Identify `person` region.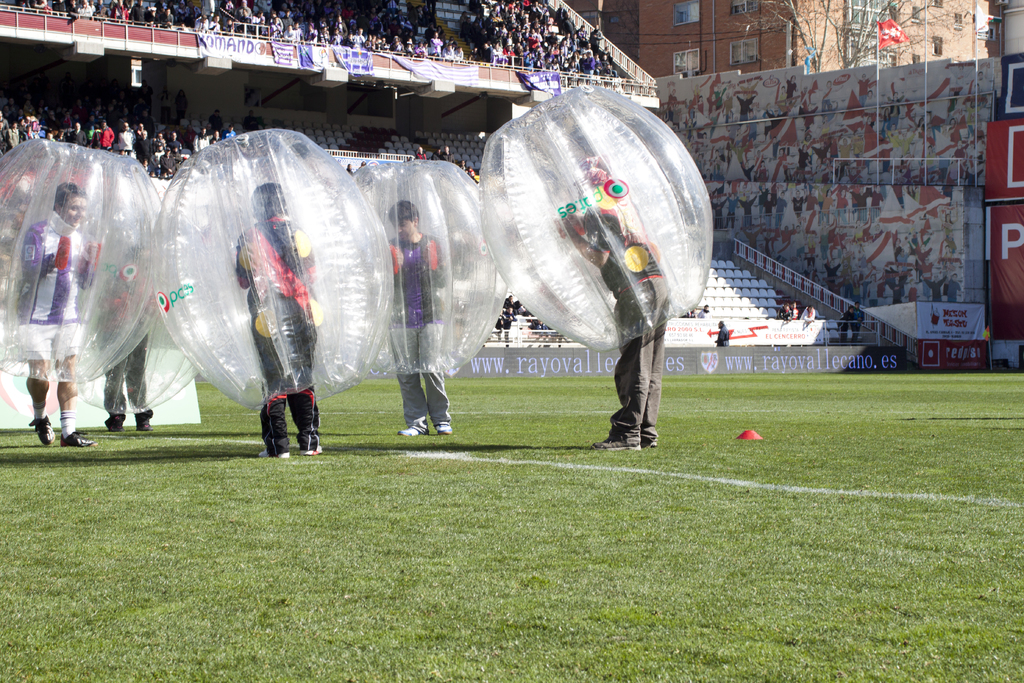
Region: left=457, top=157, right=466, bottom=170.
